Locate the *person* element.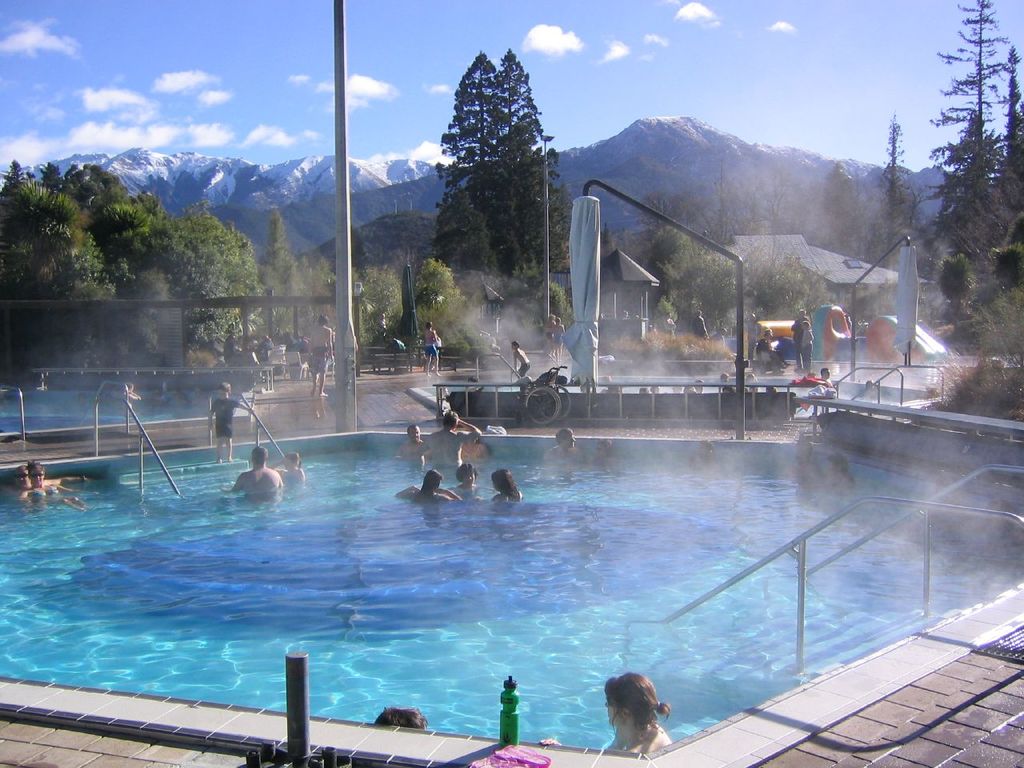
Element bbox: x1=589 y1=439 x2=626 y2=478.
